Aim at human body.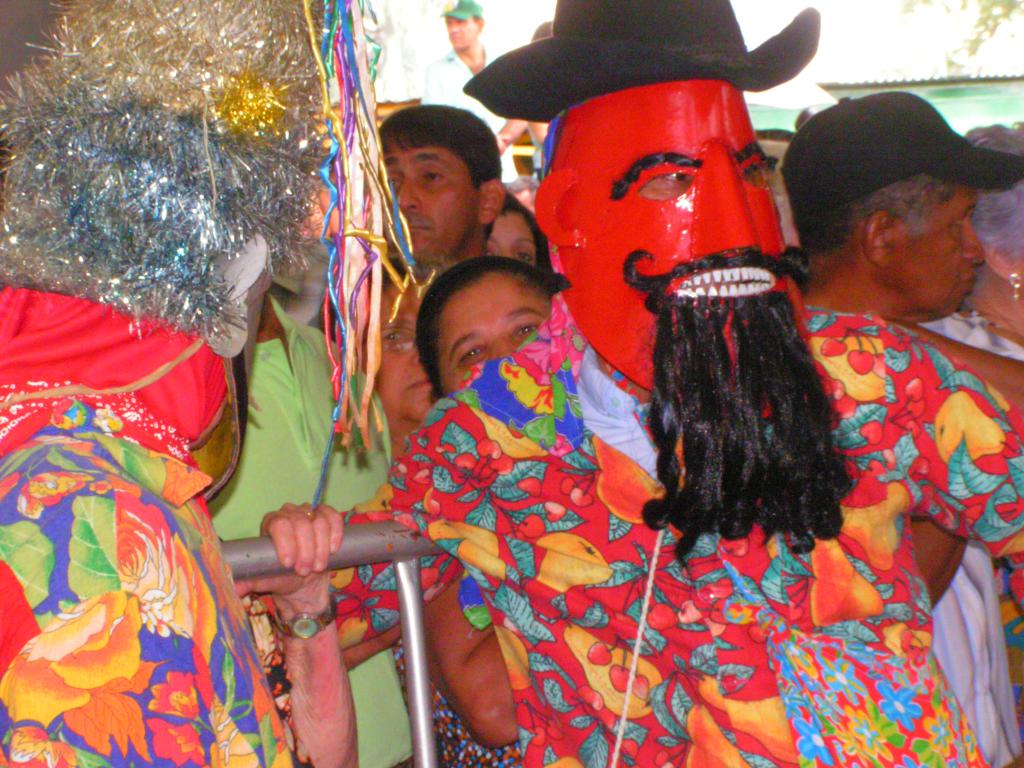
Aimed at box=[931, 309, 1023, 767].
